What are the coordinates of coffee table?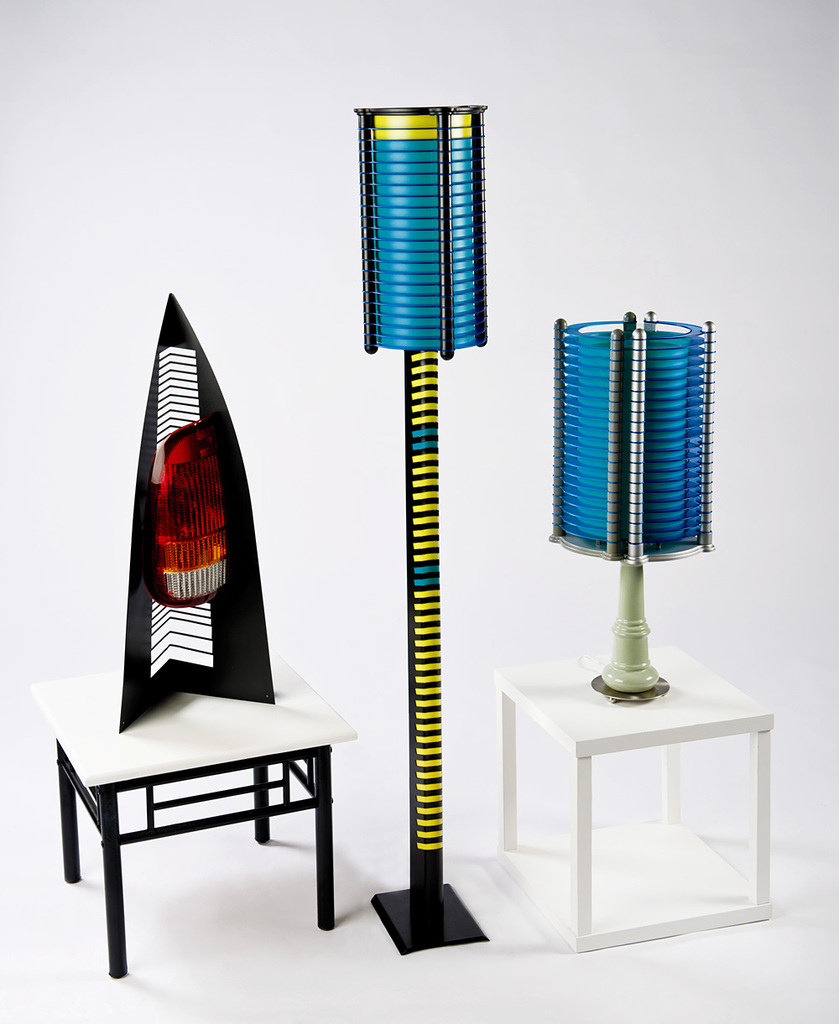
Rect(59, 698, 356, 938).
